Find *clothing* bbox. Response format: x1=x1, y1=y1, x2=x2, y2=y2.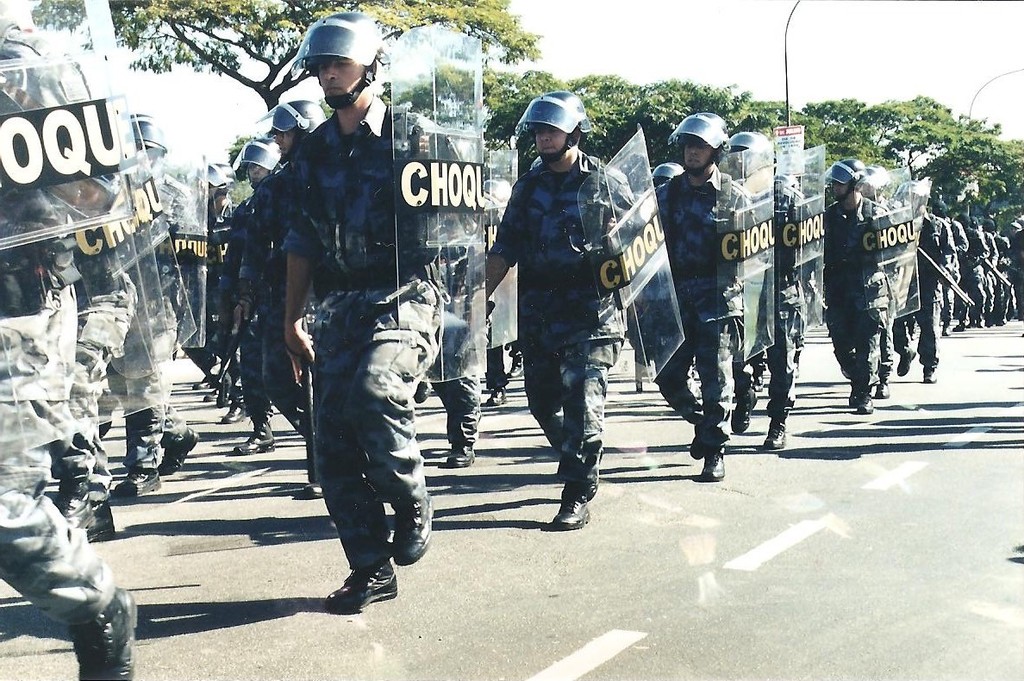
x1=827, y1=179, x2=897, y2=397.
